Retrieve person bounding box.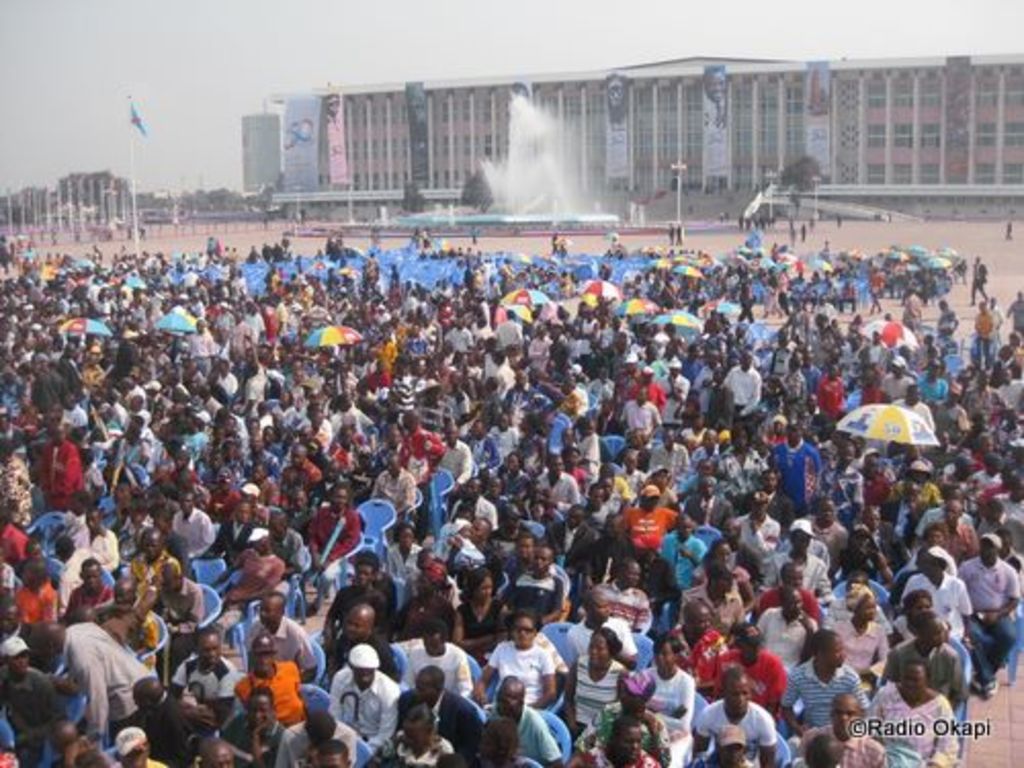
Bounding box: detection(813, 367, 844, 430).
